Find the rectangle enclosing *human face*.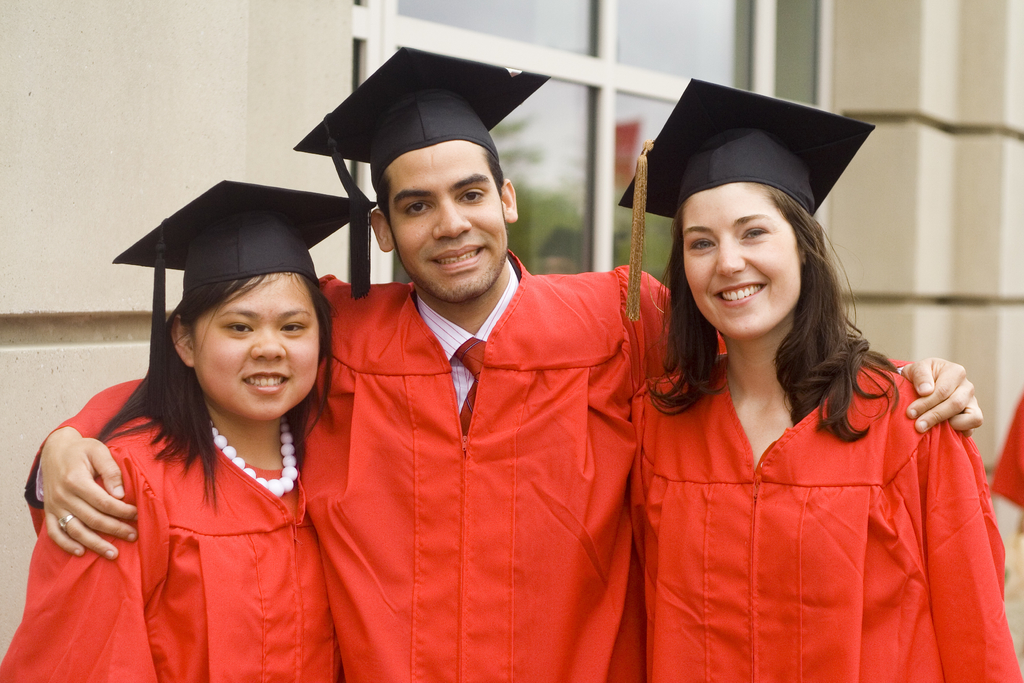
380:138:508:306.
